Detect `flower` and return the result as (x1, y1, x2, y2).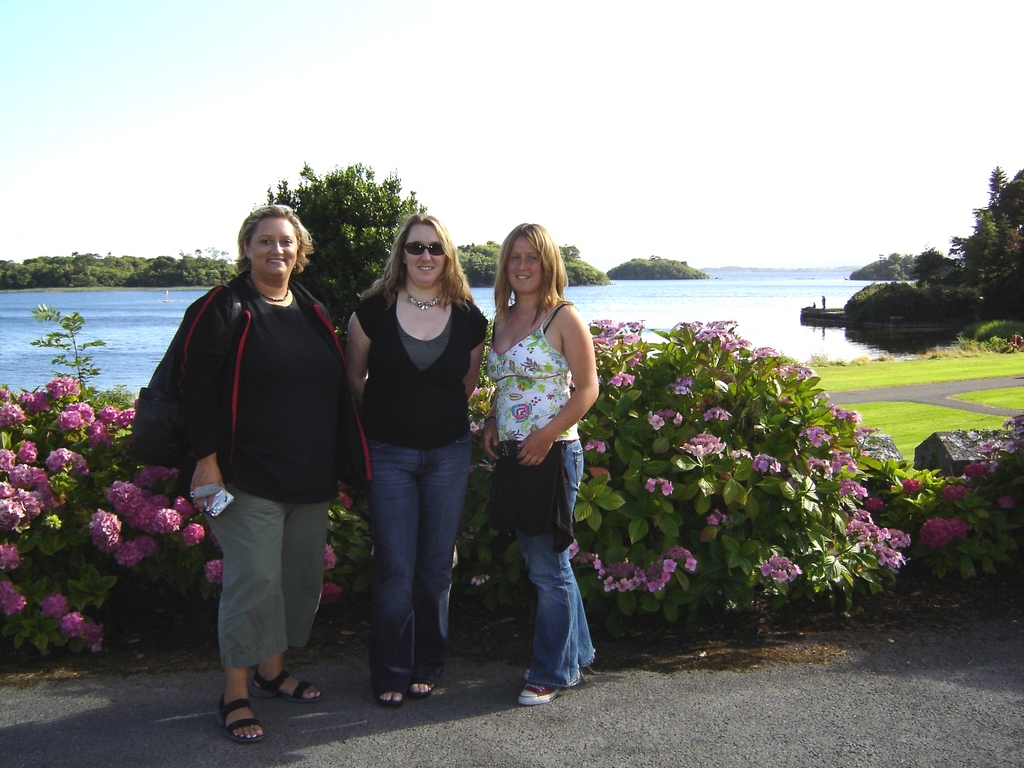
(705, 404, 733, 420).
